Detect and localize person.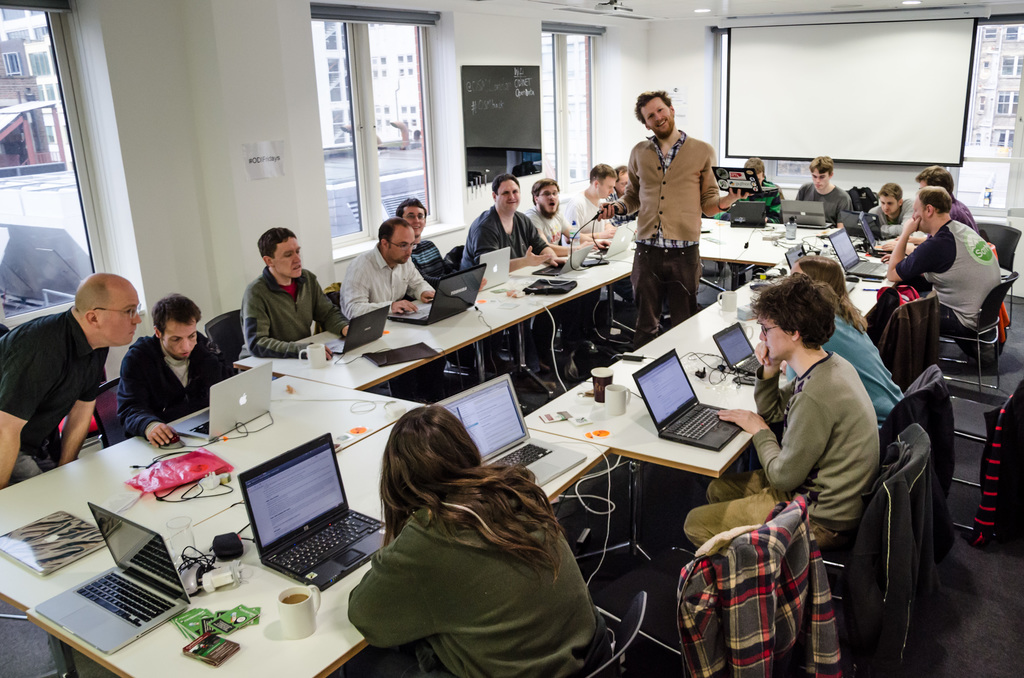
Localized at 520 179 609 261.
